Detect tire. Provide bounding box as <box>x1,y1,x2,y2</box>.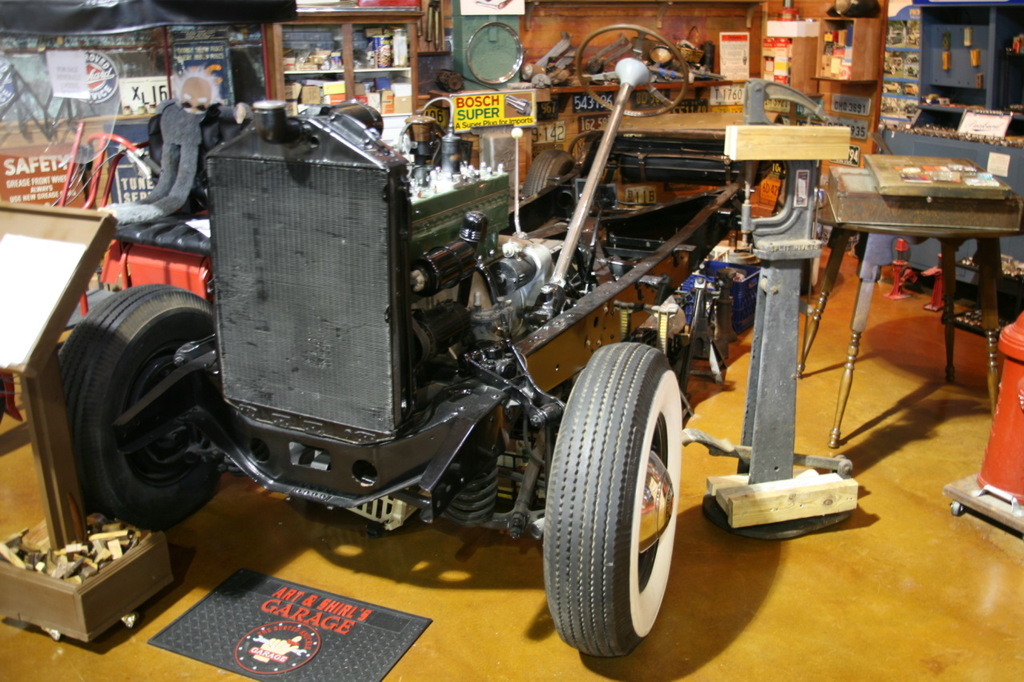
<box>548,361,696,664</box>.
